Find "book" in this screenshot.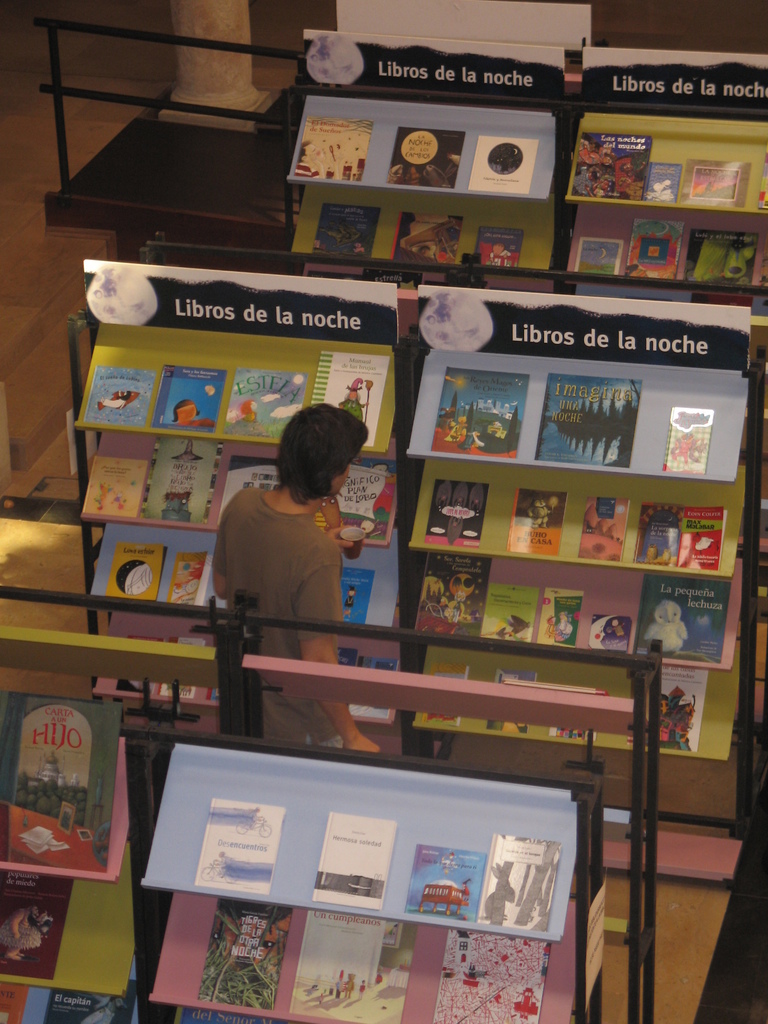
The bounding box for "book" is [527, 581, 579, 644].
